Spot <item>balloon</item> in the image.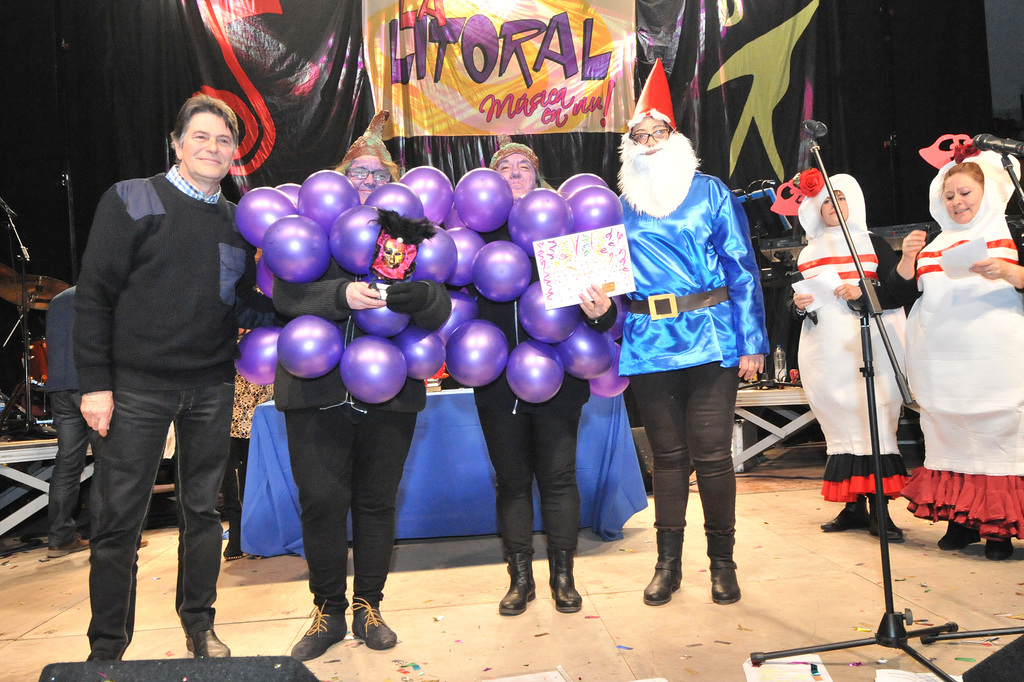
<item>balloon</item> found at <bbox>451, 165, 515, 238</bbox>.
